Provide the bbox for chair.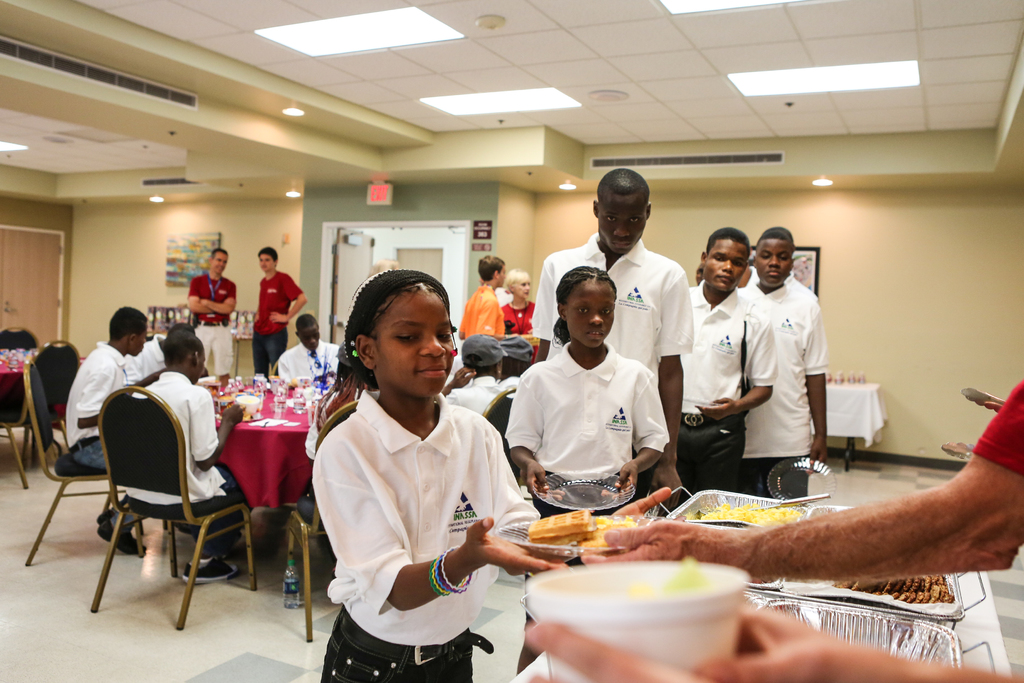
{"left": 468, "top": 383, "right": 525, "bottom": 500}.
